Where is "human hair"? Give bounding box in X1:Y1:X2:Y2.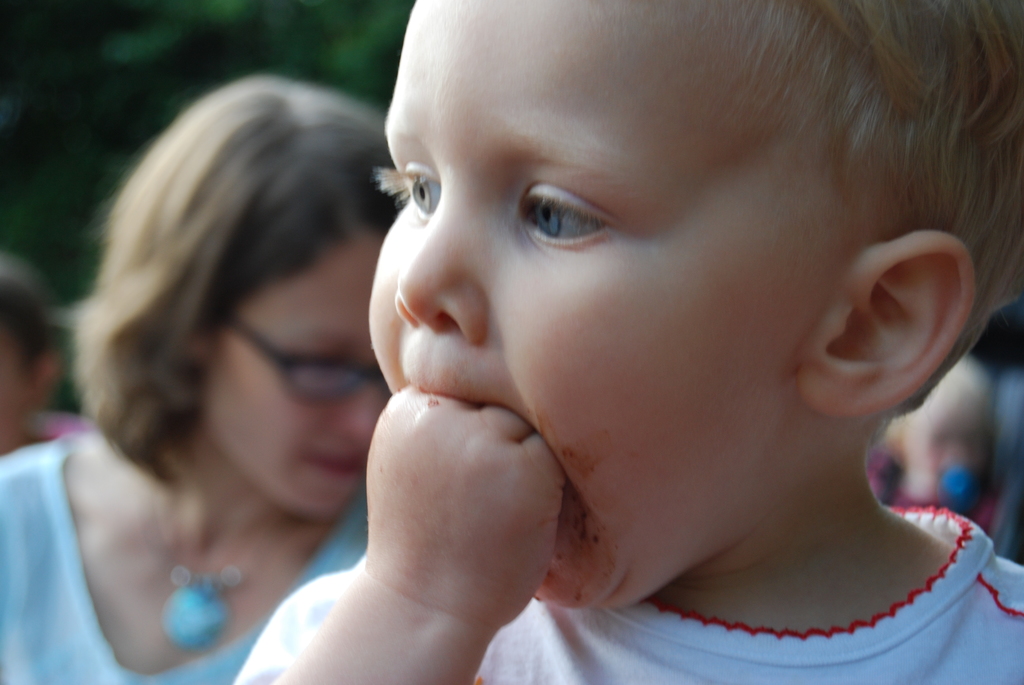
653:0:1023:425.
